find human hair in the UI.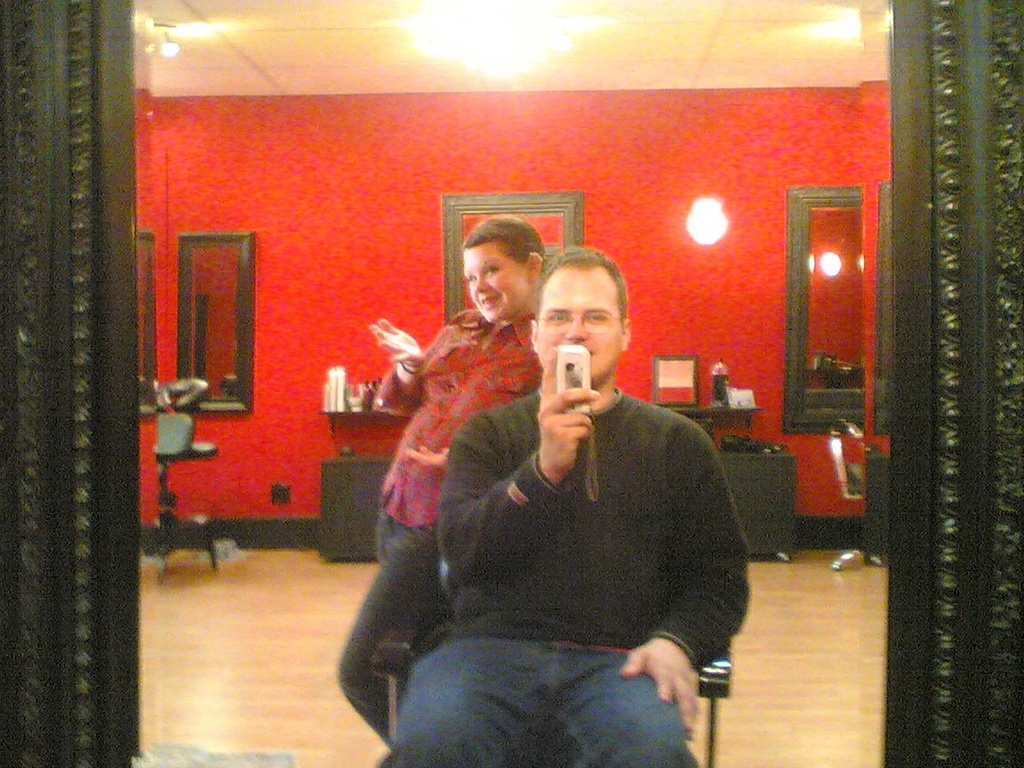
UI element at box(536, 247, 629, 319).
